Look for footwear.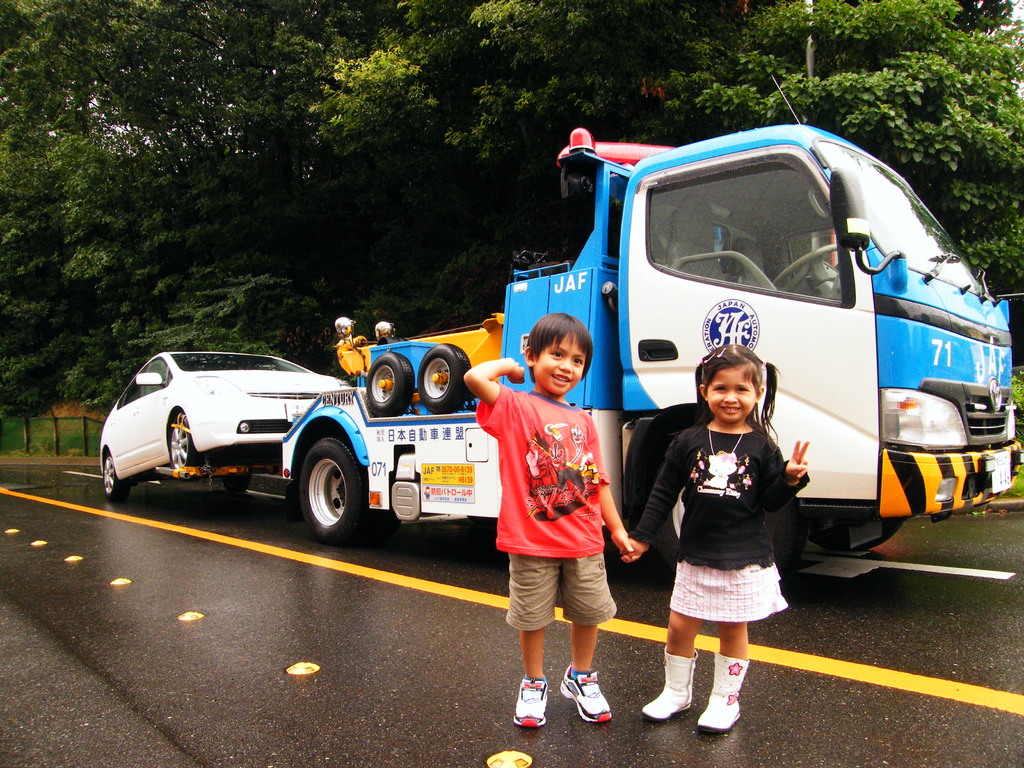
Found: (left=509, top=676, right=552, bottom=723).
